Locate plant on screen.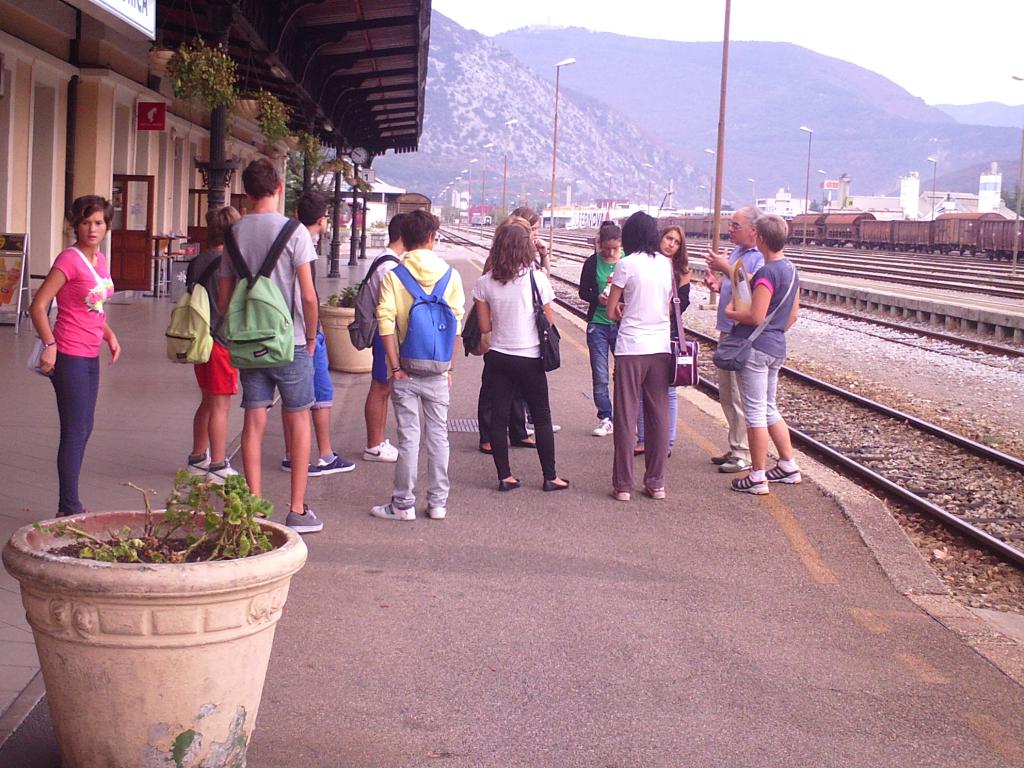
On screen at {"x1": 255, "y1": 86, "x2": 295, "y2": 141}.
